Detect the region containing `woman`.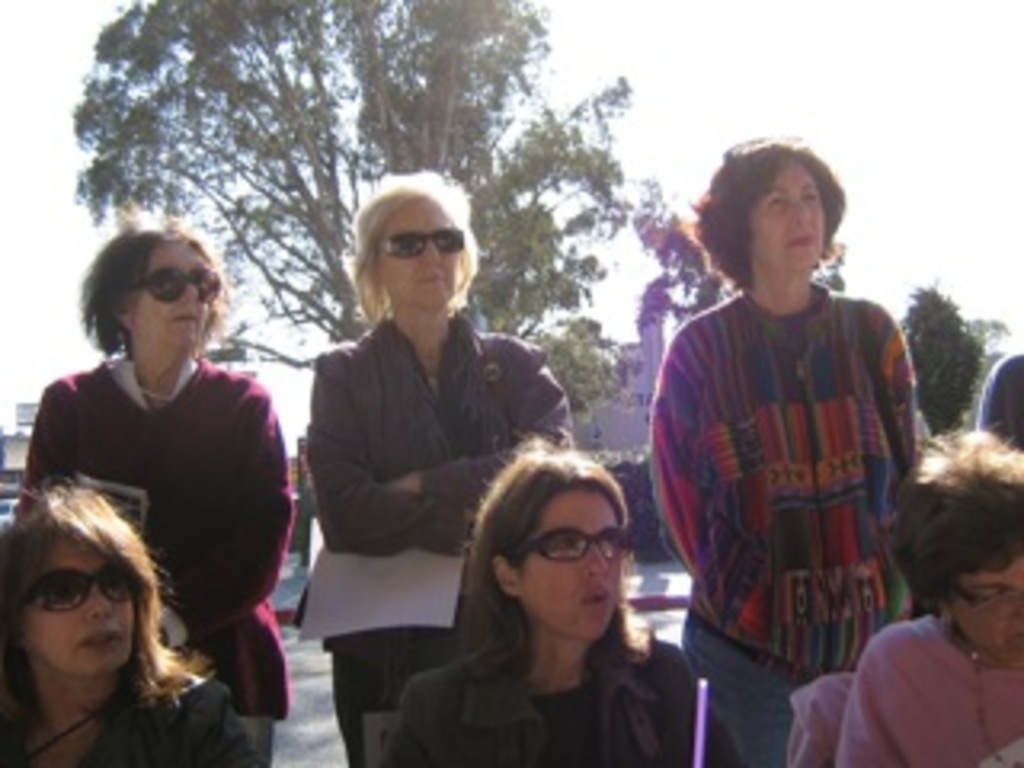
[left=3, top=486, right=266, bottom=765].
